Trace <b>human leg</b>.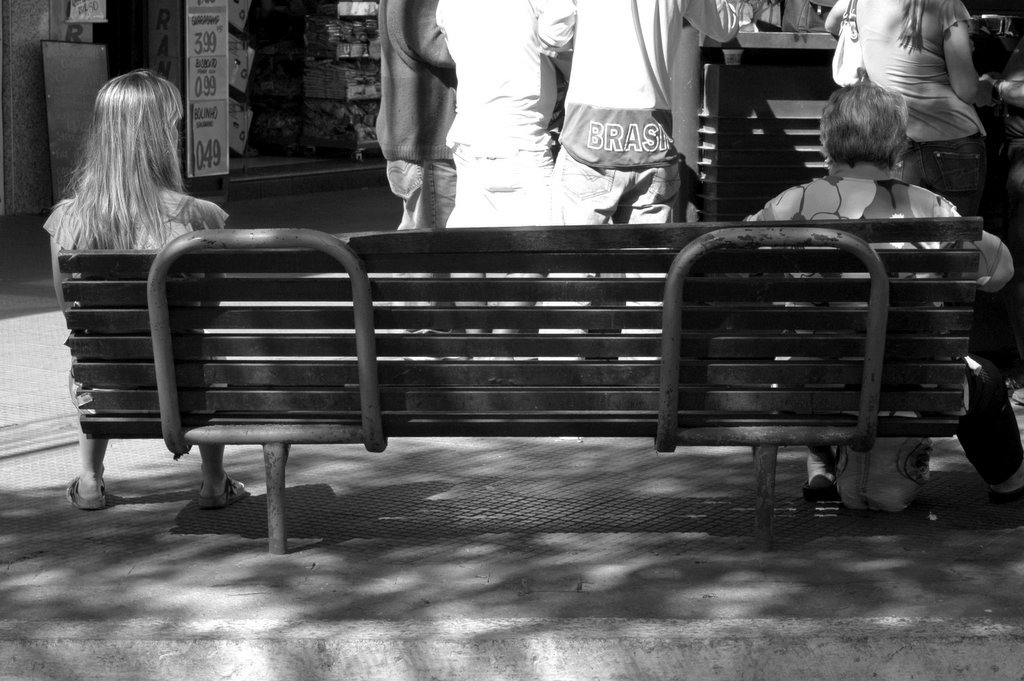
Traced to 621,166,679,353.
